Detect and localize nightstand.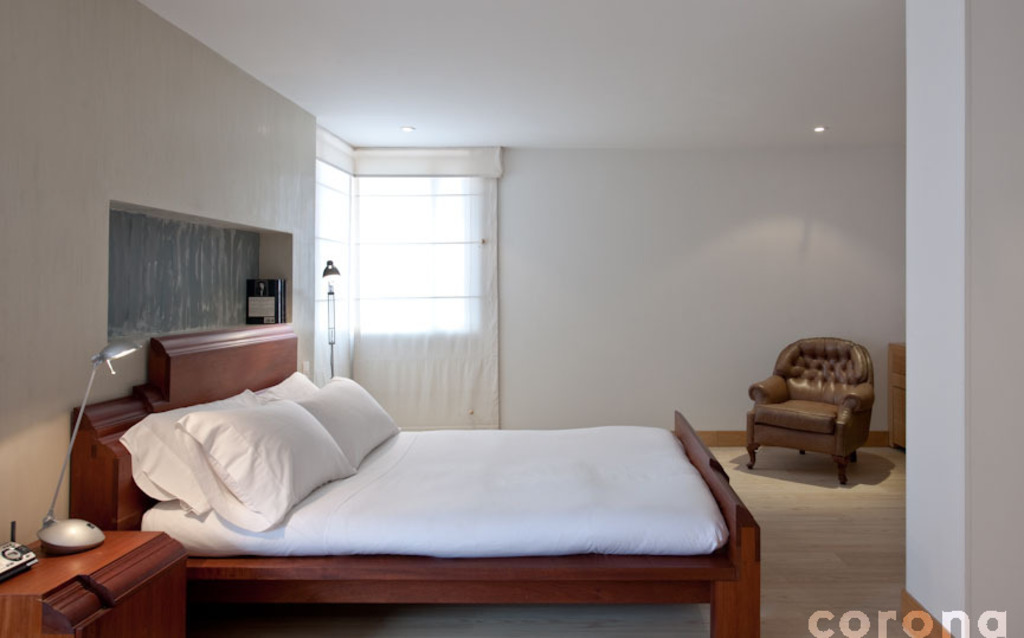
Localized at 0:527:188:637.
